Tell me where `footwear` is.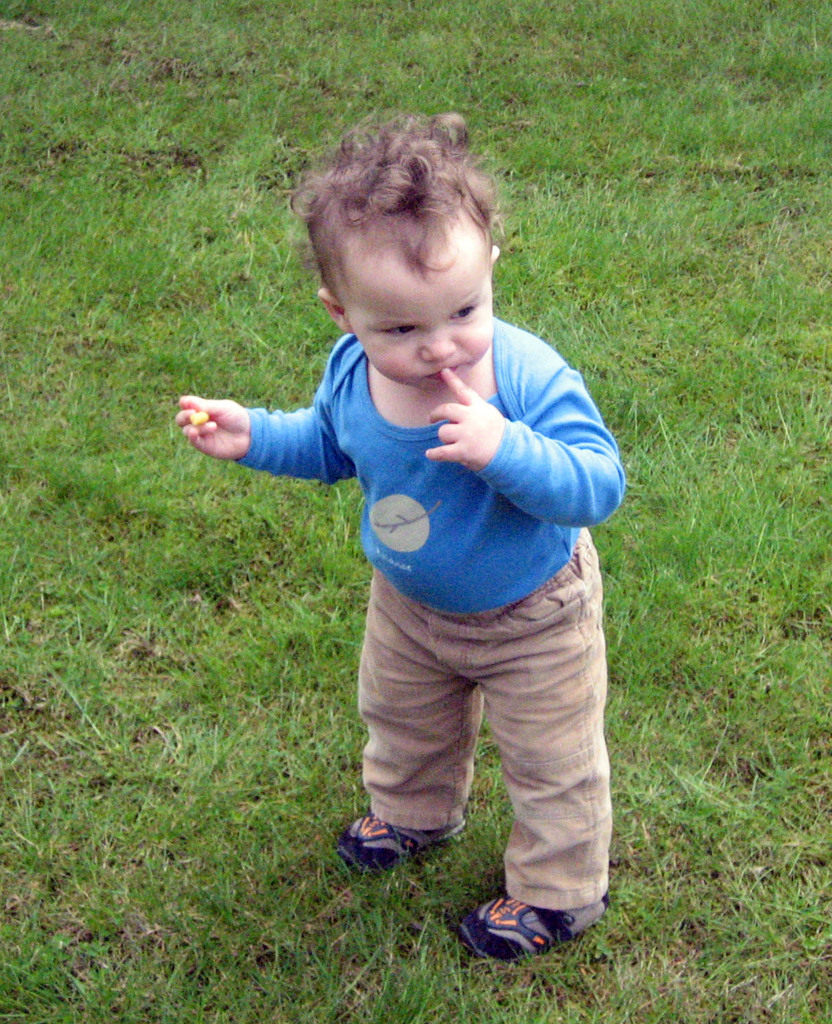
`footwear` is at [left=343, top=817, right=435, bottom=890].
